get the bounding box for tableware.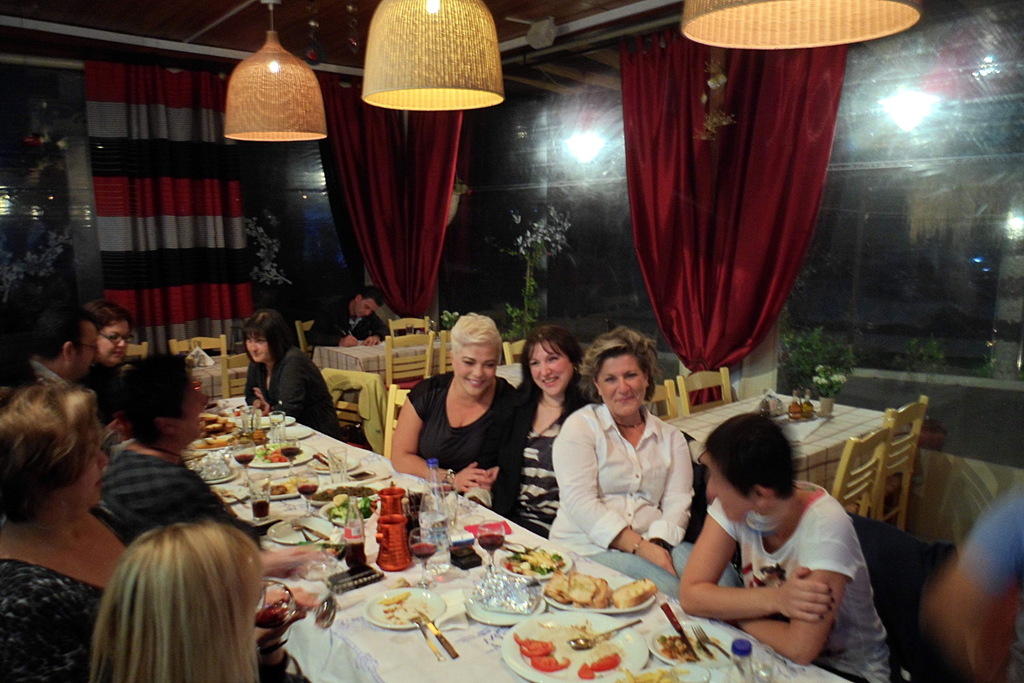
<box>696,620,737,663</box>.
